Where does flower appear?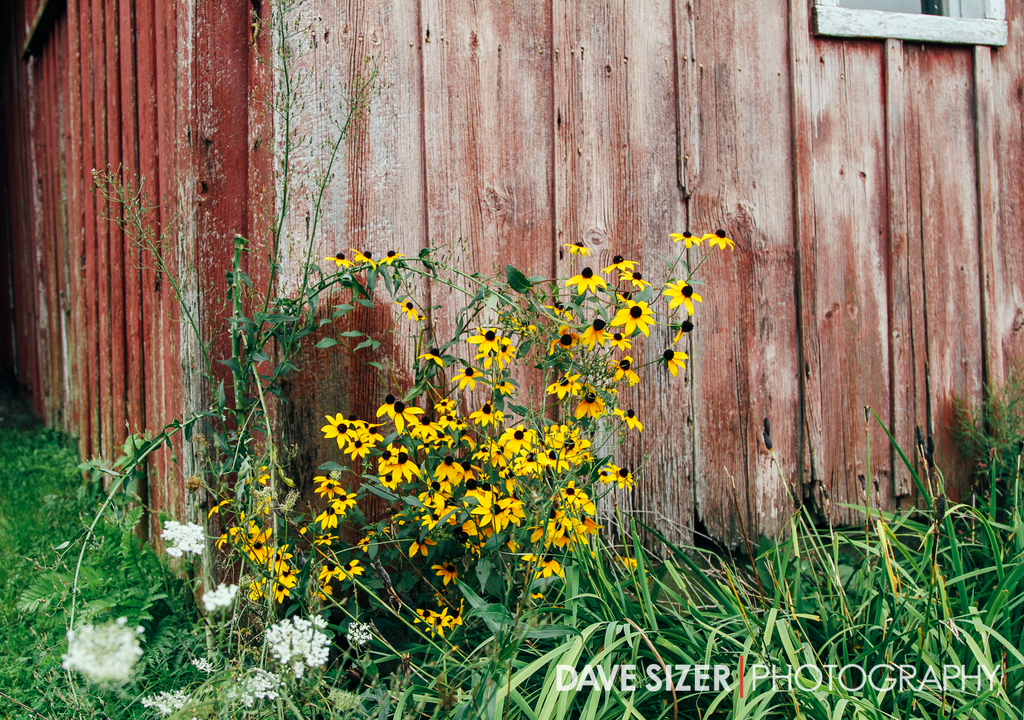
Appears at pyautogui.locateOnScreen(316, 500, 345, 530).
